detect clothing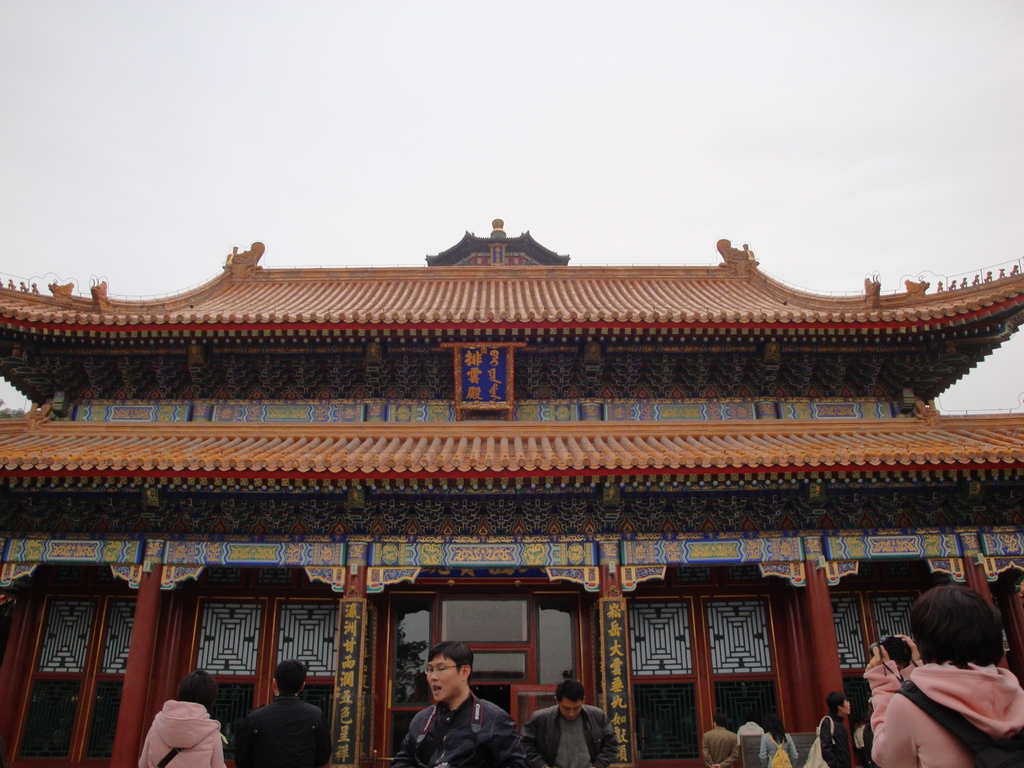
[x1=136, y1=696, x2=228, y2=767]
